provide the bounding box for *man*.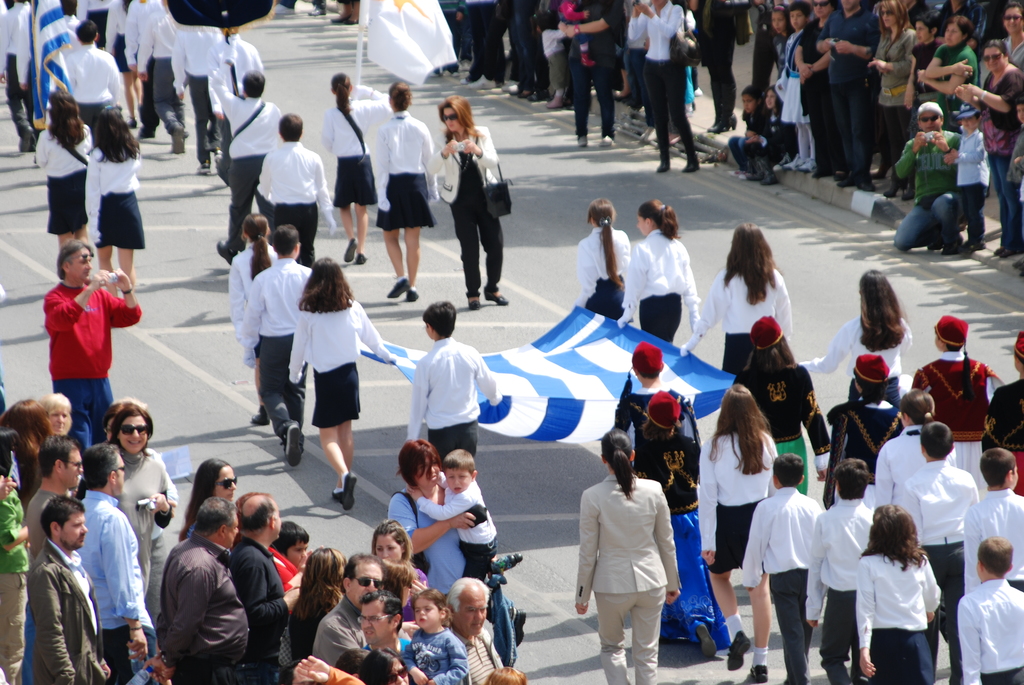
box(884, 97, 963, 262).
